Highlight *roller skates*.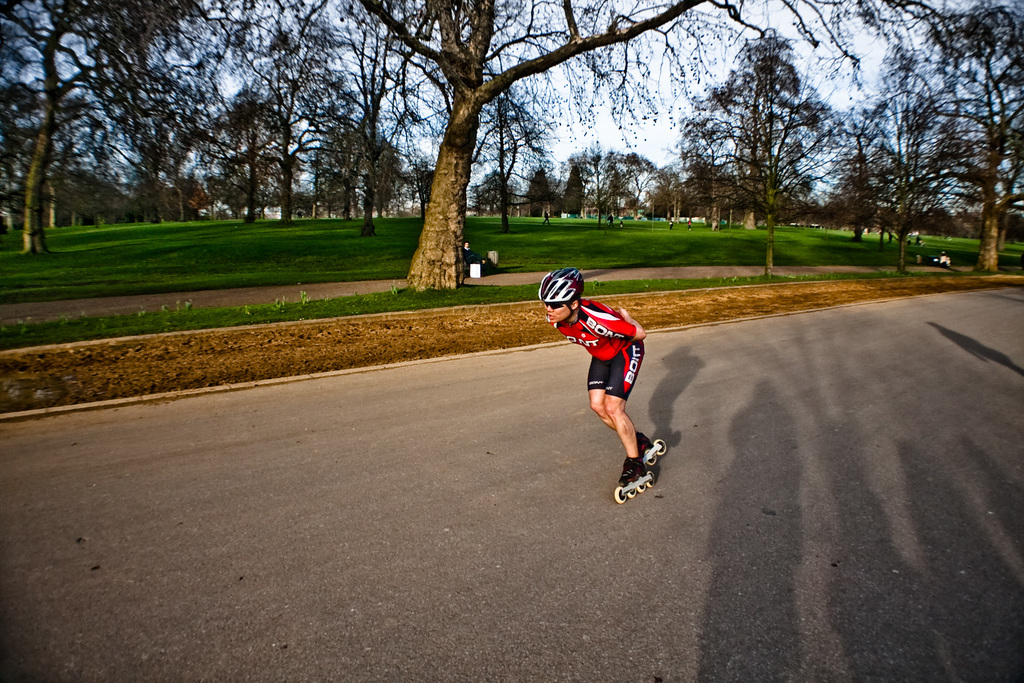
Highlighted region: <bbox>610, 454, 657, 506</bbox>.
